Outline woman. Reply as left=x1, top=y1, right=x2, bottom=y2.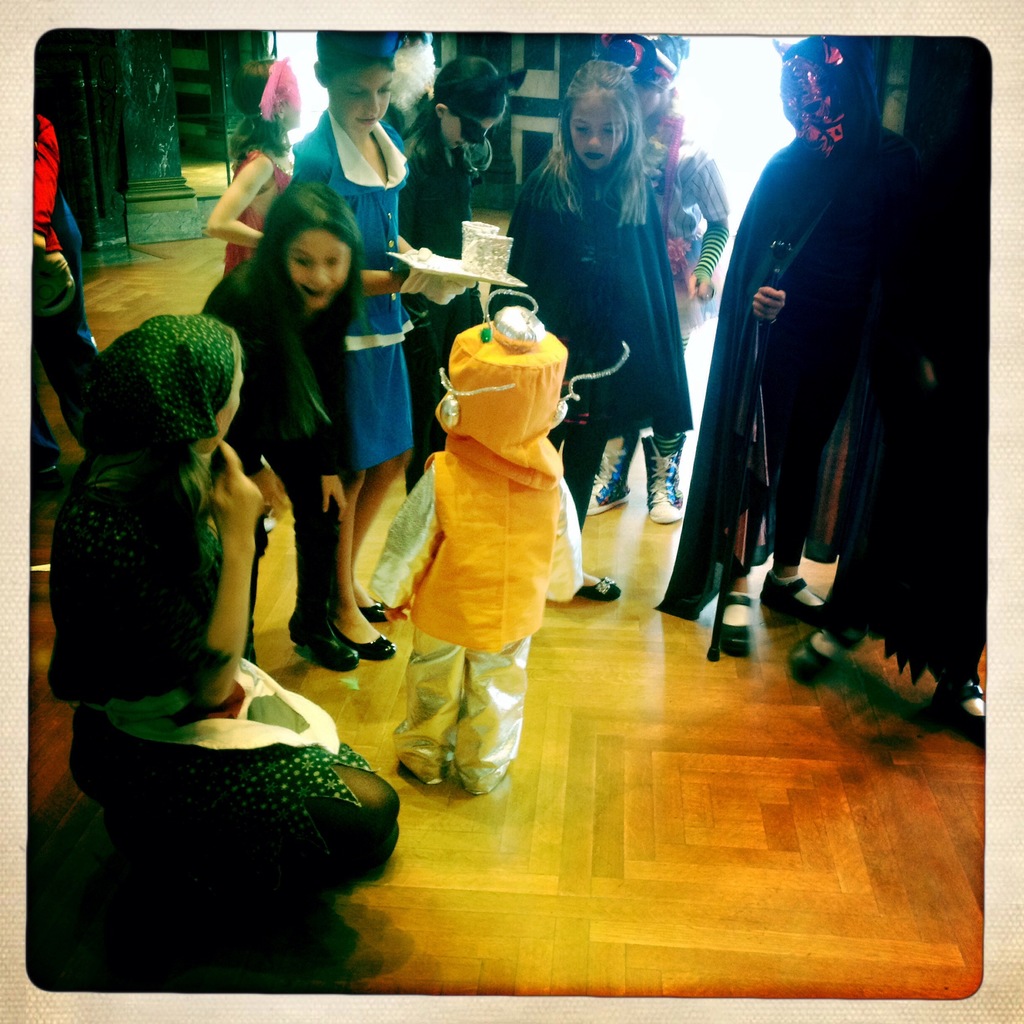
left=44, top=317, right=395, bottom=892.
